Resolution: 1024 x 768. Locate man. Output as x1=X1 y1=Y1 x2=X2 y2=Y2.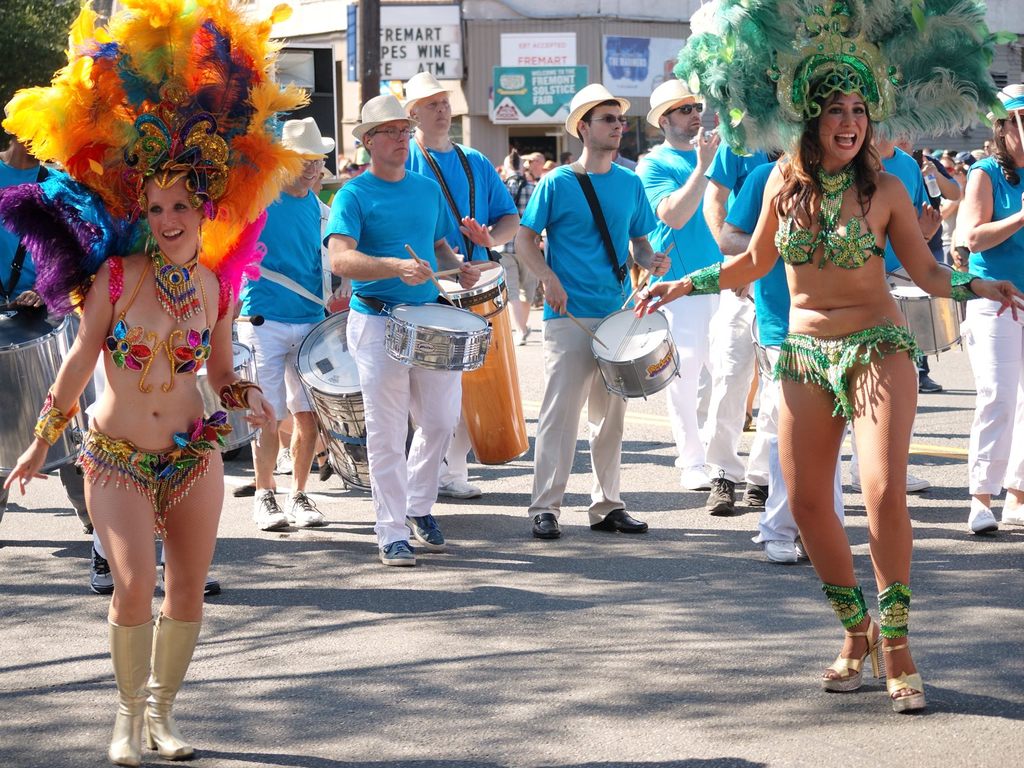
x1=845 y1=123 x2=947 y2=493.
